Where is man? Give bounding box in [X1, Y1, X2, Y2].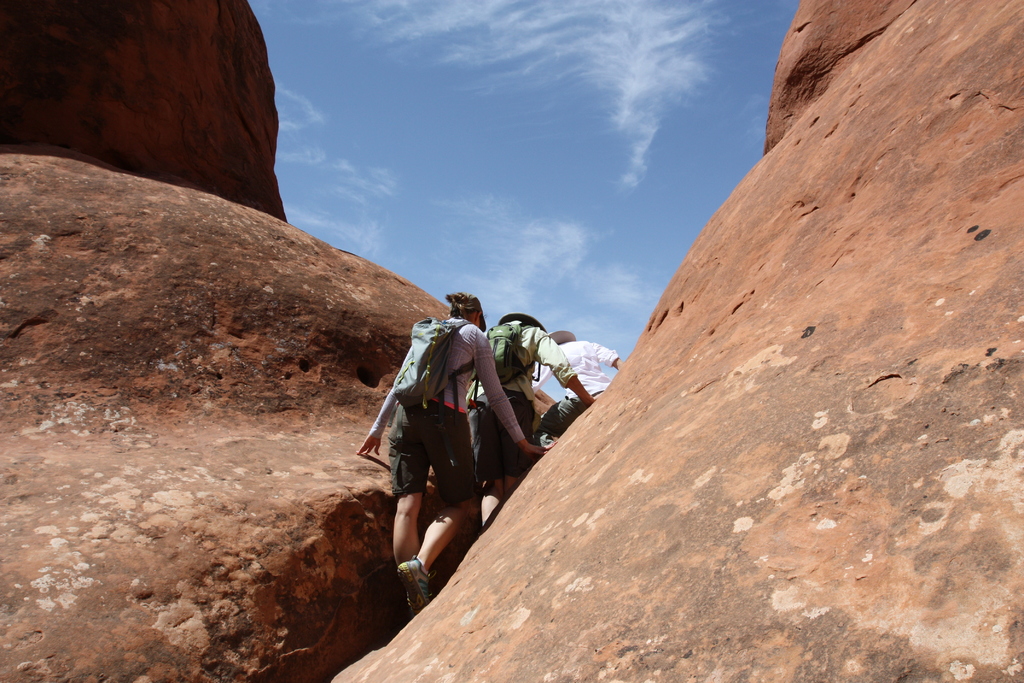
[532, 329, 623, 448].
